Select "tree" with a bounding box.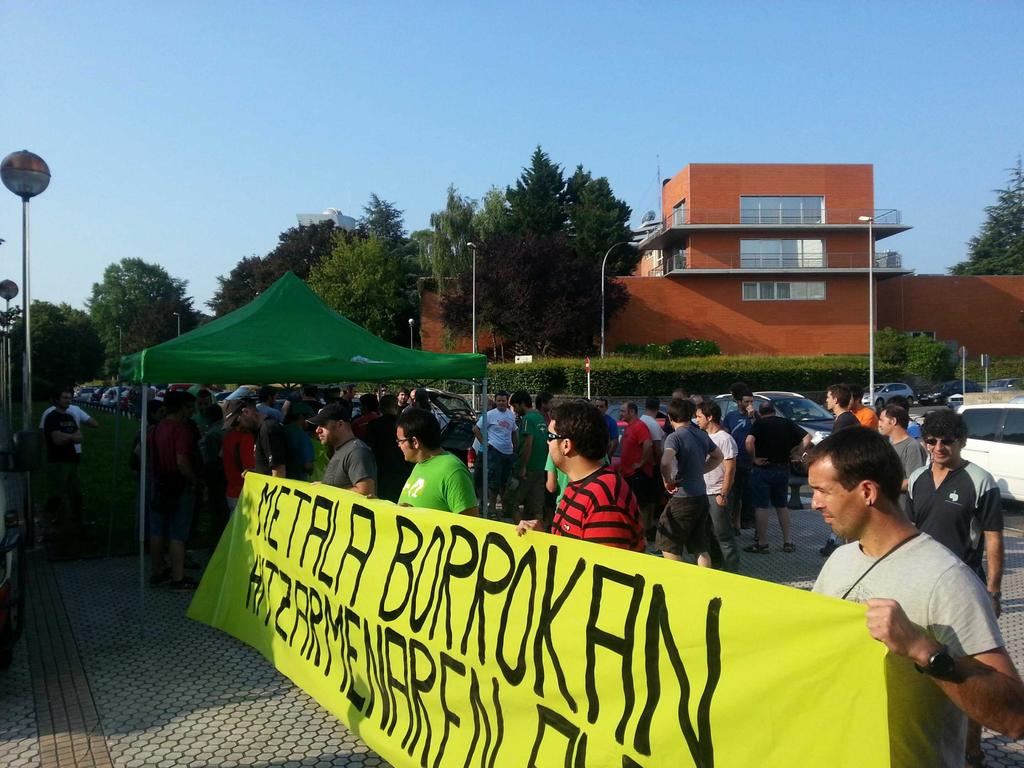
{"x1": 947, "y1": 156, "x2": 1023, "y2": 275}.
